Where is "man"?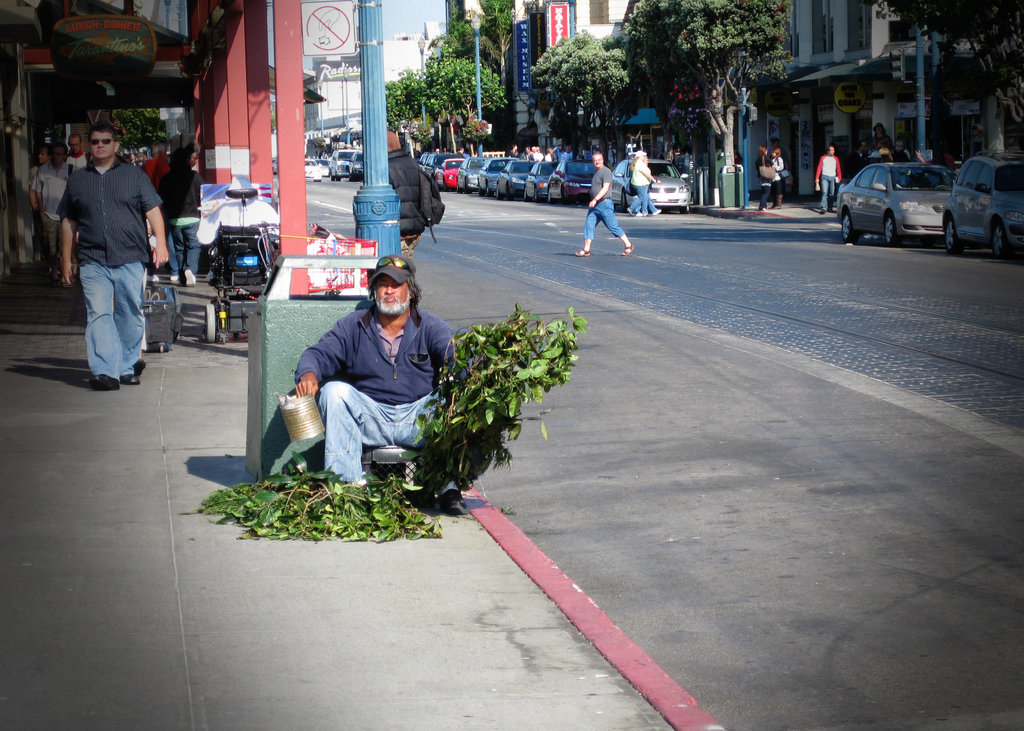
x1=155 y1=145 x2=204 y2=287.
